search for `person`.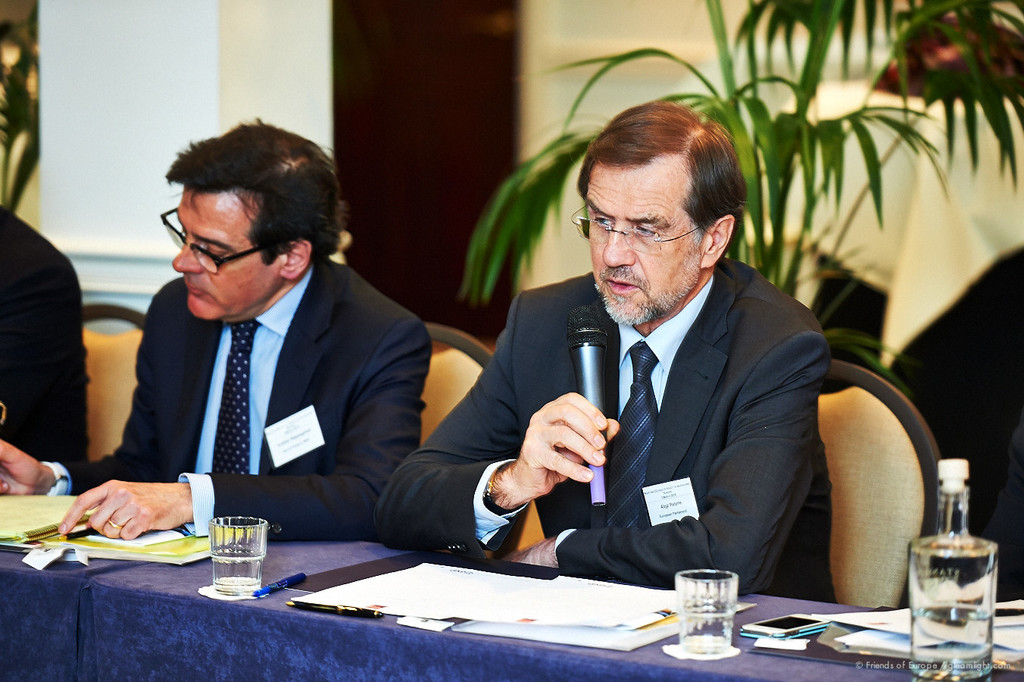
Found at region(369, 95, 841, 608).
